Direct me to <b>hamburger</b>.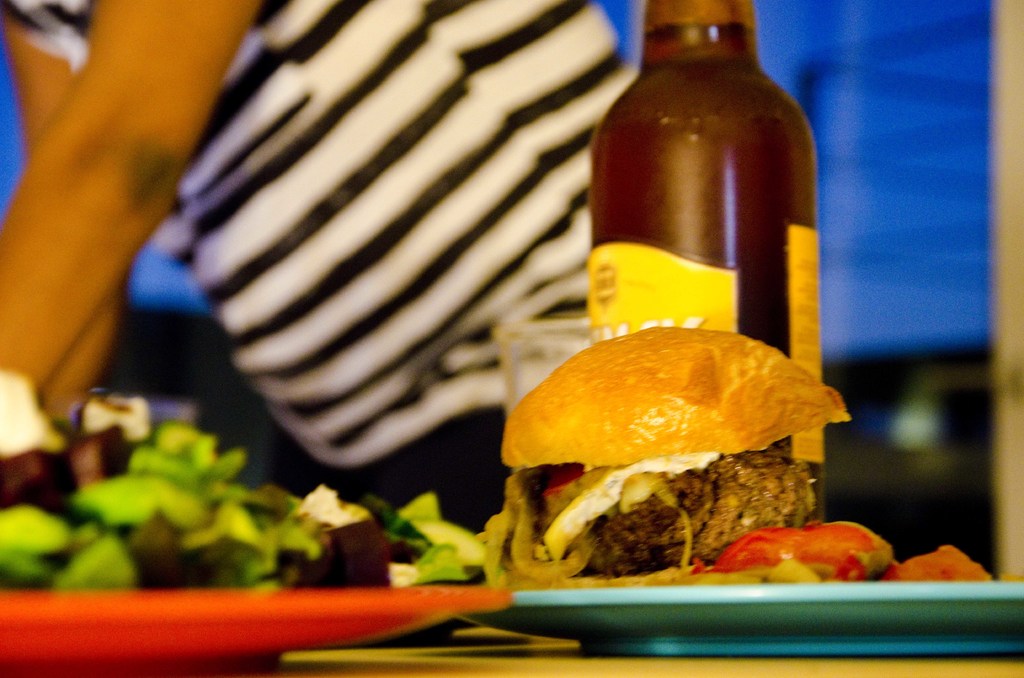
Direction: BBox(484, 329, 893, 585).
